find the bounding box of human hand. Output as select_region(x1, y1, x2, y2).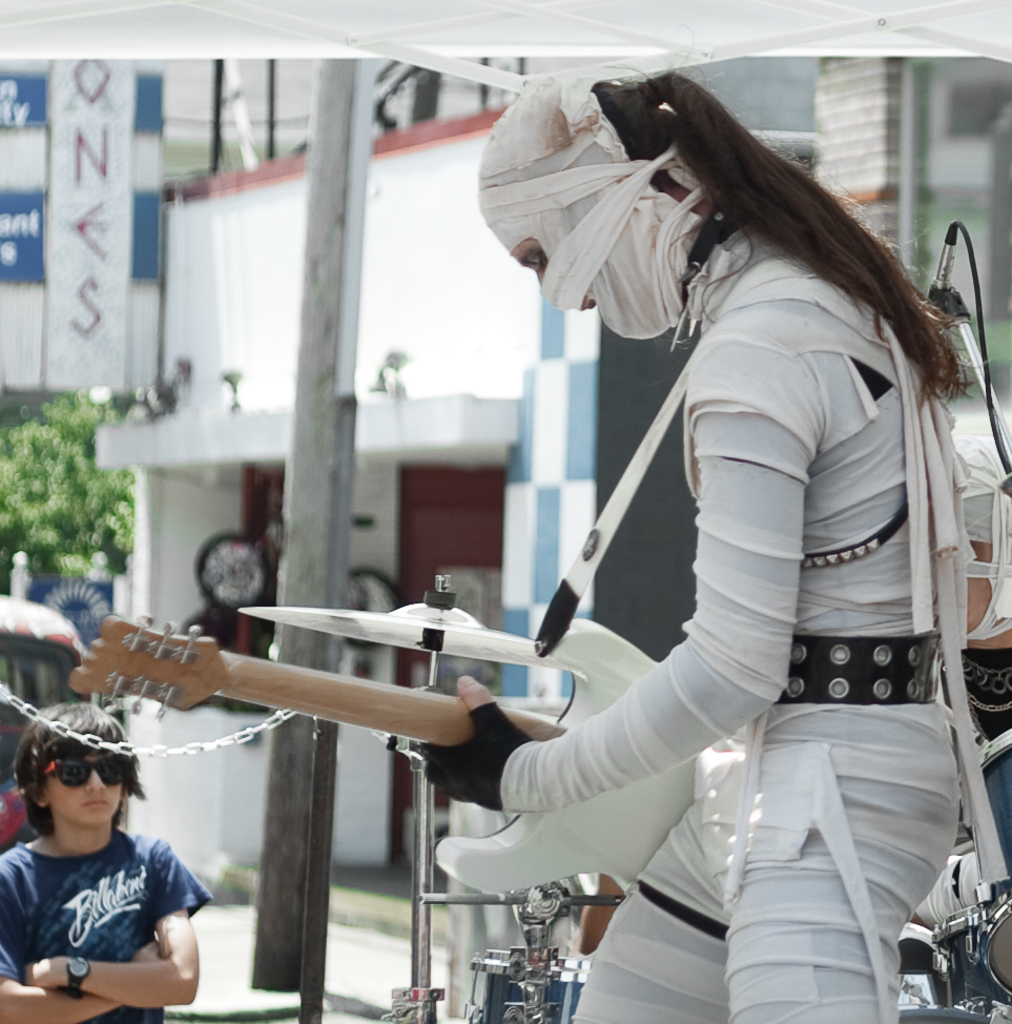
select_region(128, 939, 162, 962).
